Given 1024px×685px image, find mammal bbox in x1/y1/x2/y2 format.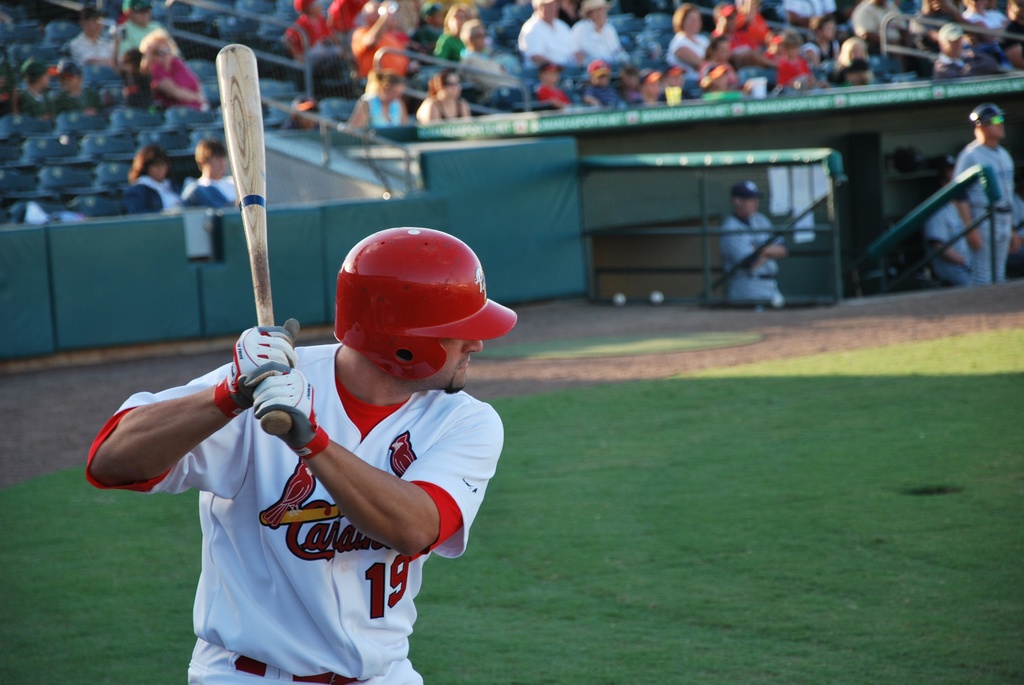
138/30/210/122.
